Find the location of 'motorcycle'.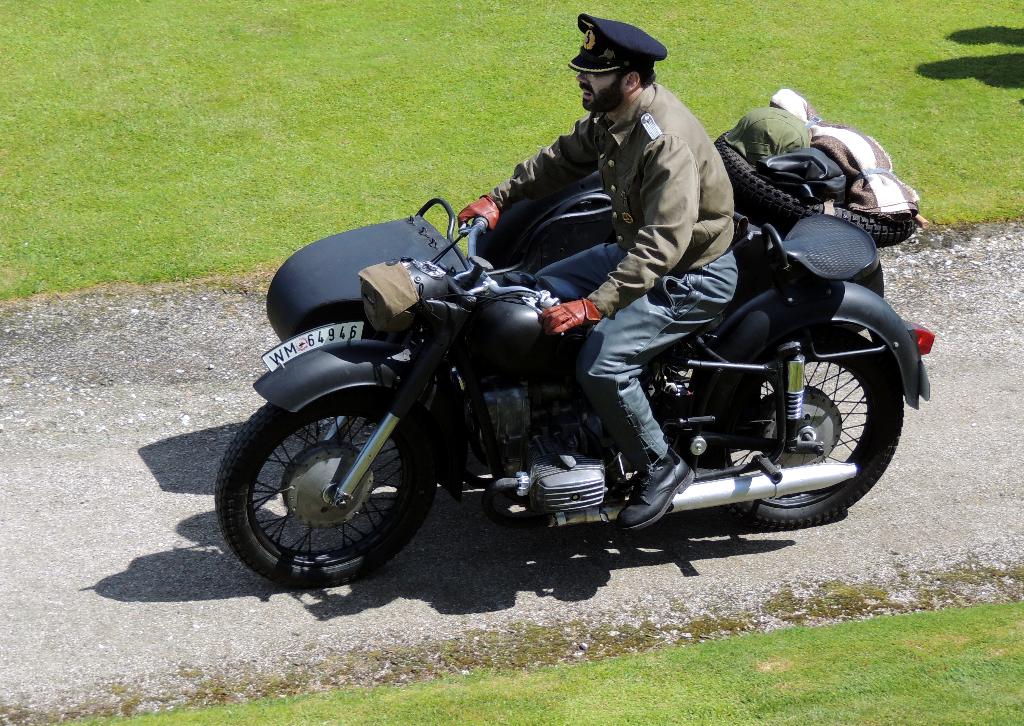
Location: 188 165 890 574.
